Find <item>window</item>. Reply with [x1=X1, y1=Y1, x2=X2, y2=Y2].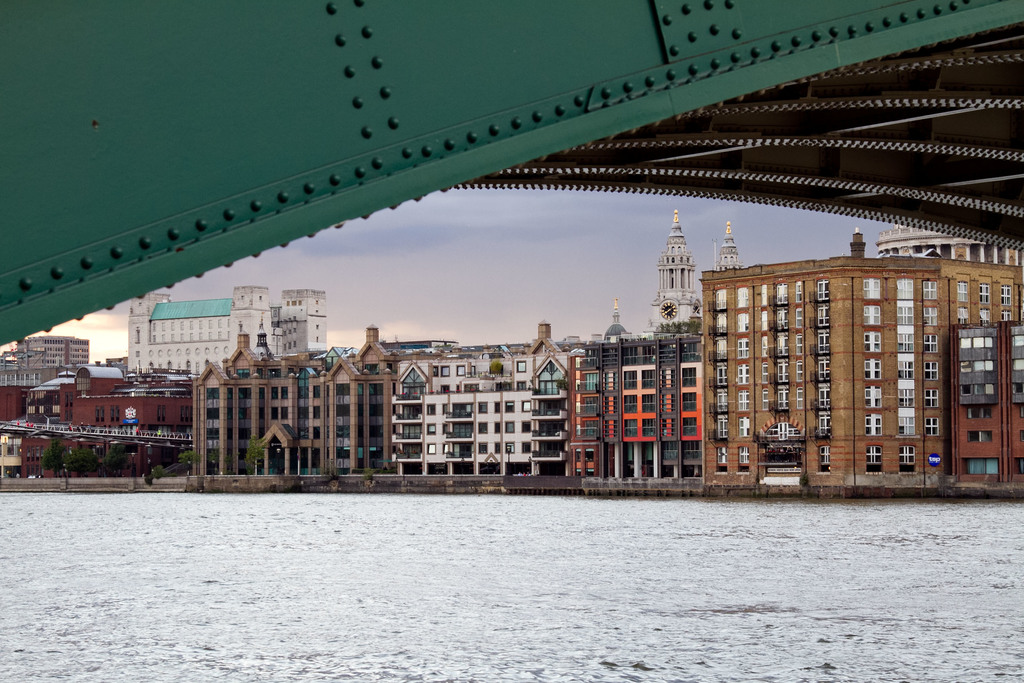
[x1=895, y1=277, x2=916, y2=300].
